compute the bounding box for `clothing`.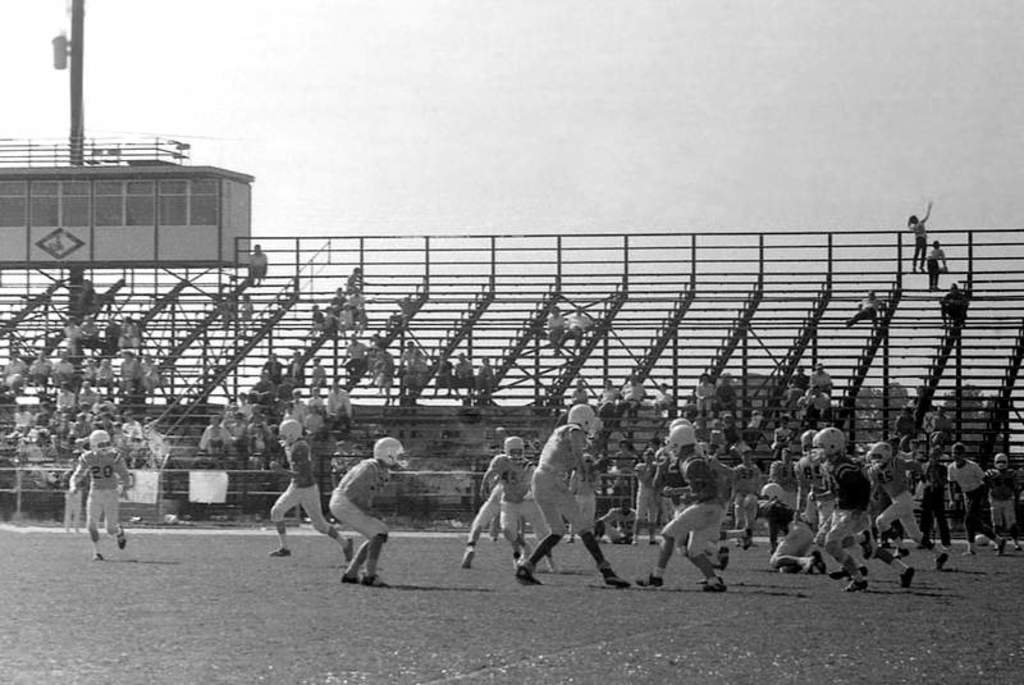
l=745, t=416, r=765, b=438.
